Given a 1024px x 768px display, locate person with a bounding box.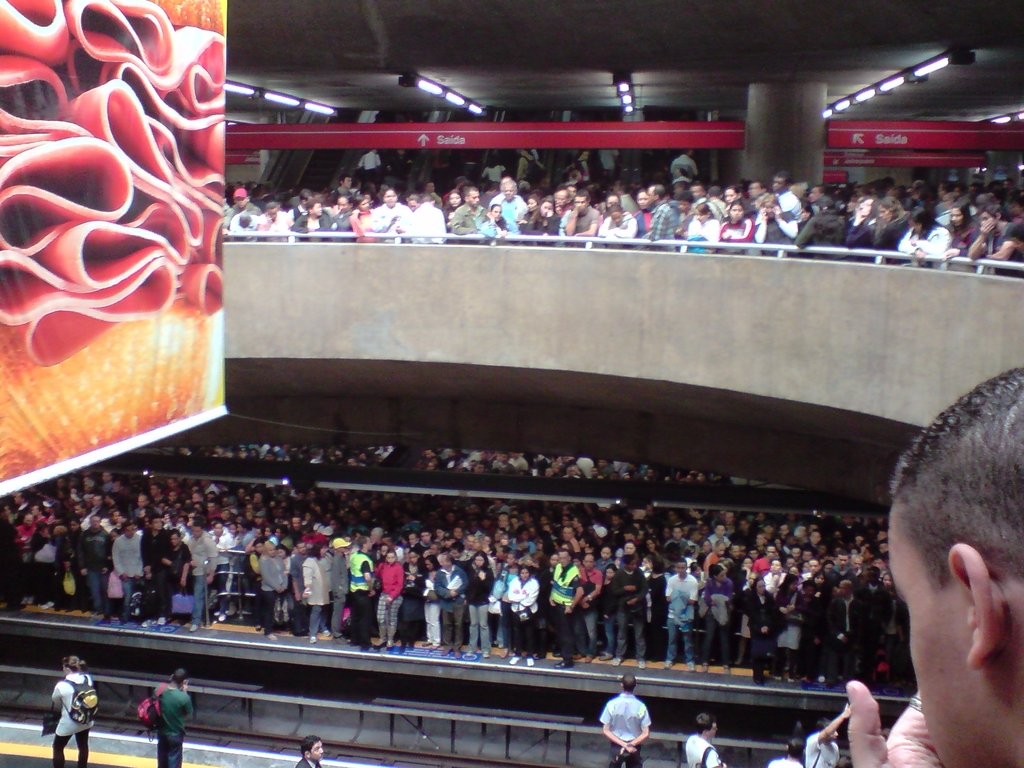
Located: 595 563 616 662.
